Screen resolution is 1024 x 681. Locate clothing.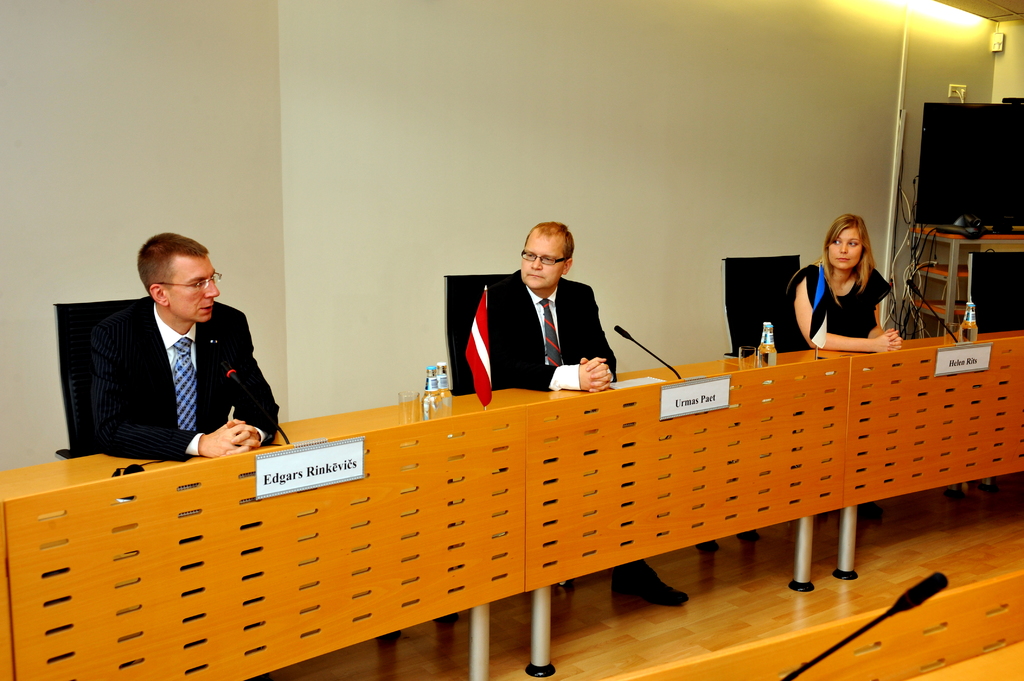
785/262/896/335.
